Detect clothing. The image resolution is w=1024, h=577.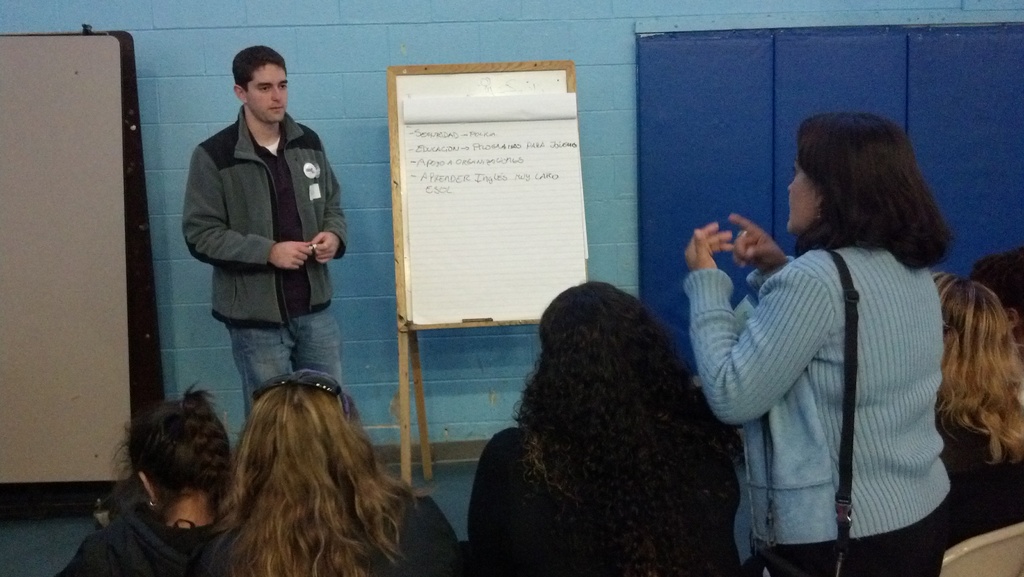
region(168, 71, 348, 403).
